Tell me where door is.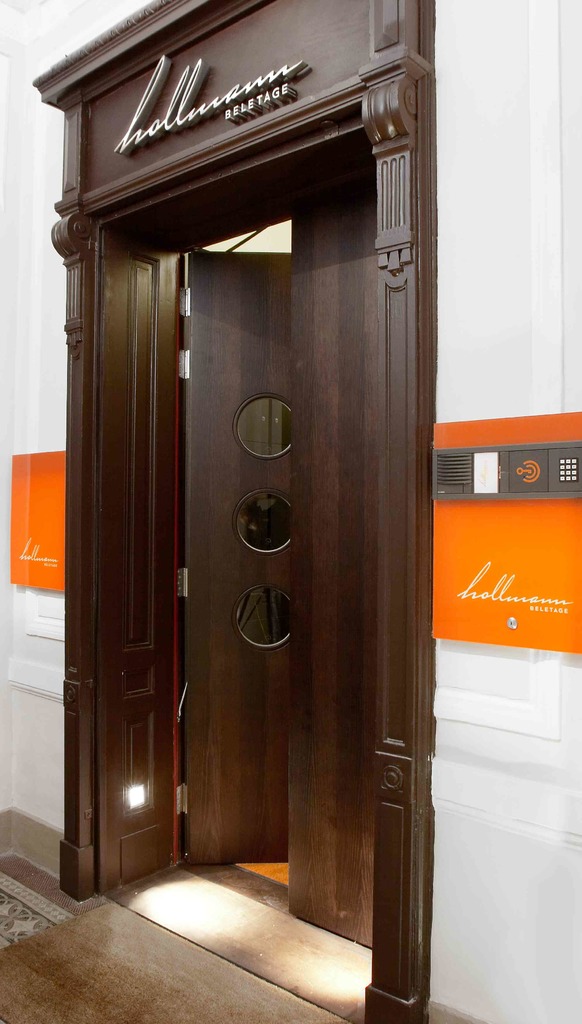
door is at l=286, t=164, r=375, b=954.
